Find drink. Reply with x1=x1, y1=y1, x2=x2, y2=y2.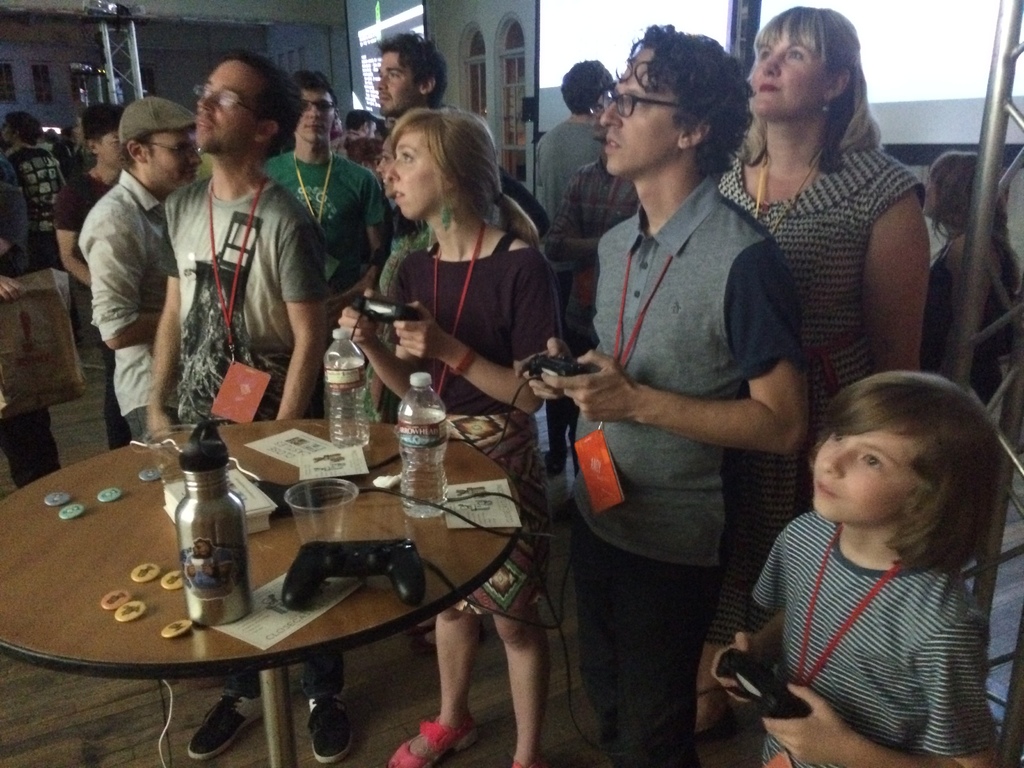
x1=398, y1=419, x2=450, y2=513.
